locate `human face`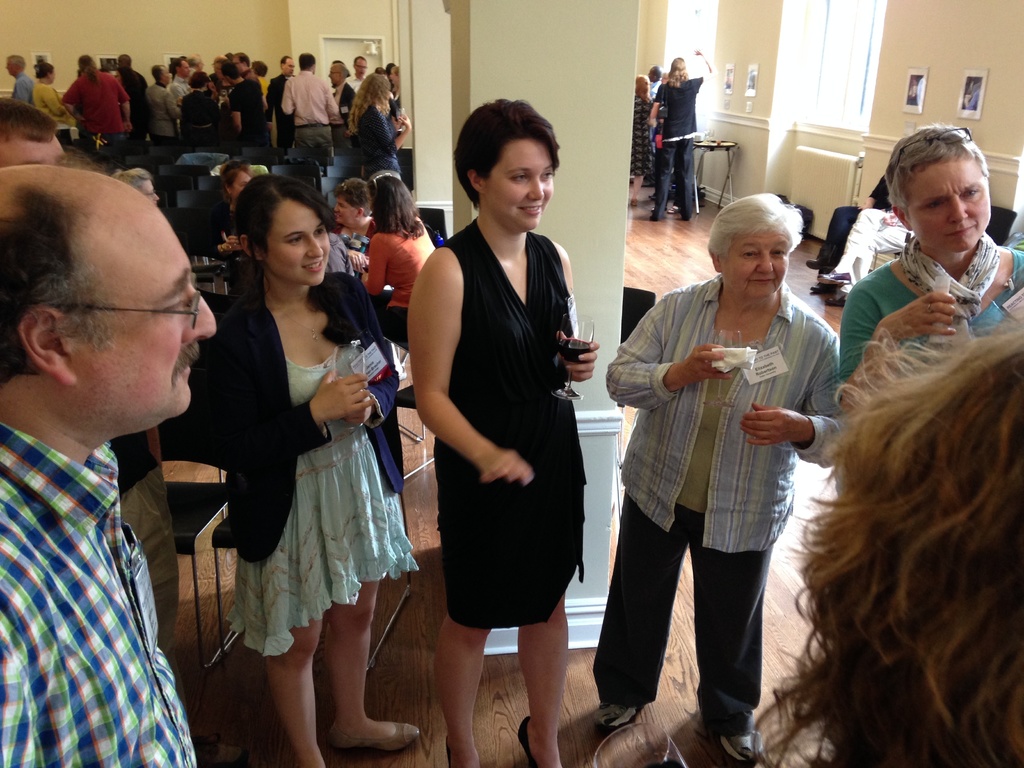
BBox(480, 135, 554, 232)
